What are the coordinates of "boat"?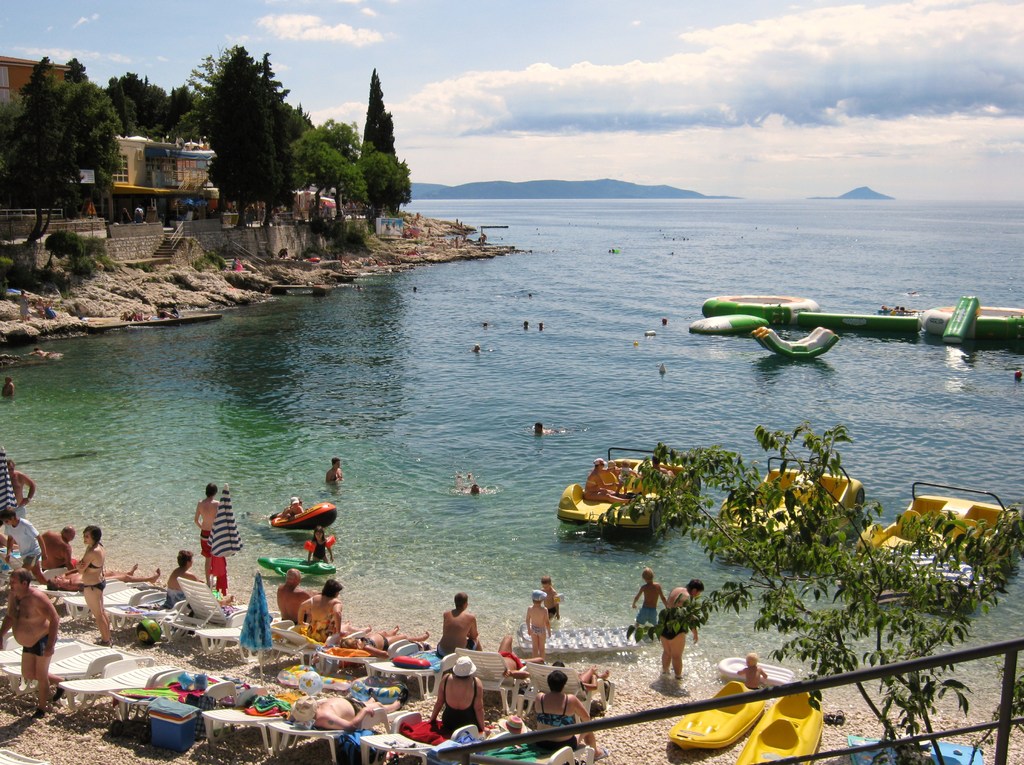
<bbox>737, 693, 824, 764</bbox>.
